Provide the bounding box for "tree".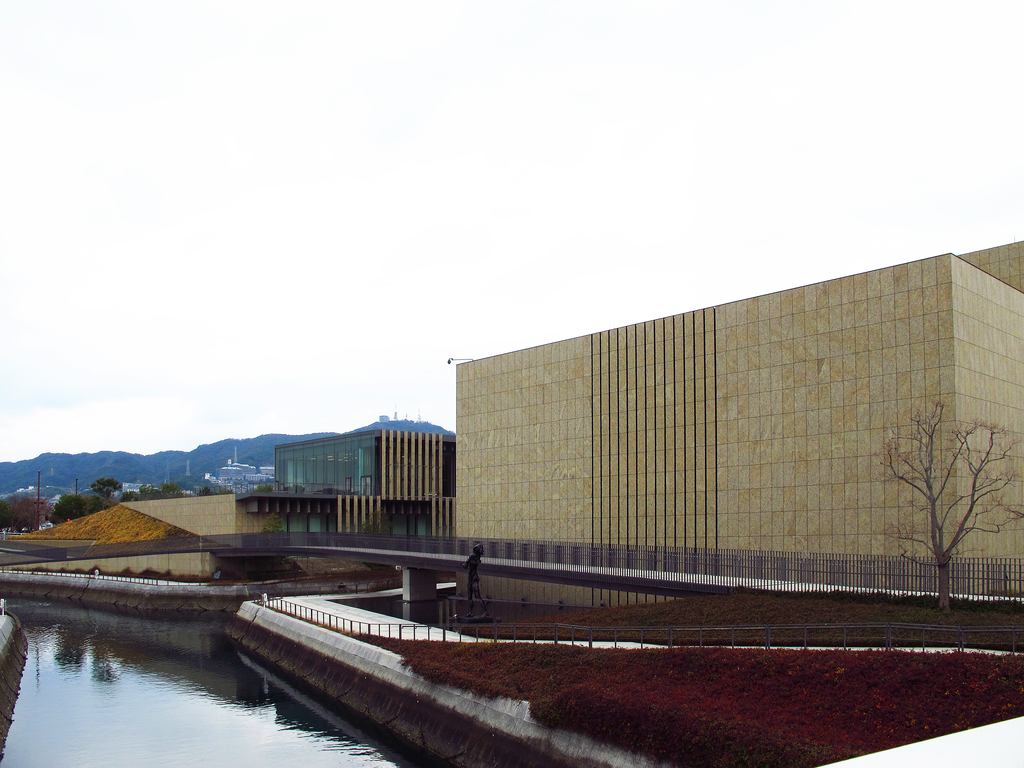
(52,494,86,522).
